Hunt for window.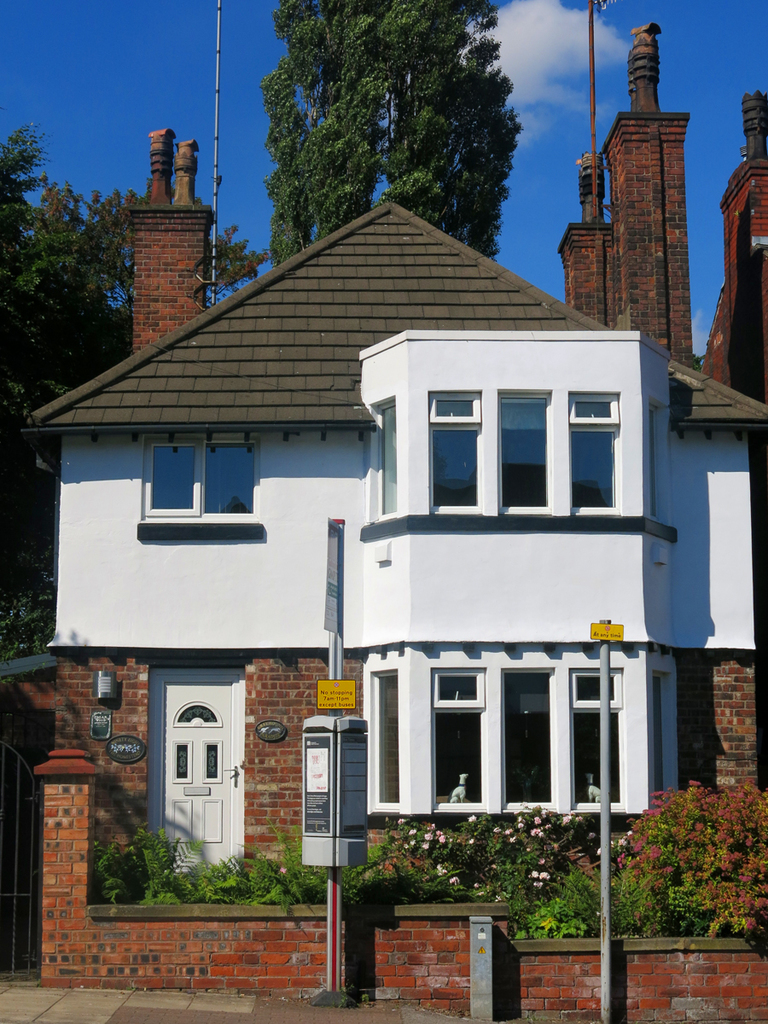
Hunted down at <bbox>500, 666, 553, 812</bbox>.
